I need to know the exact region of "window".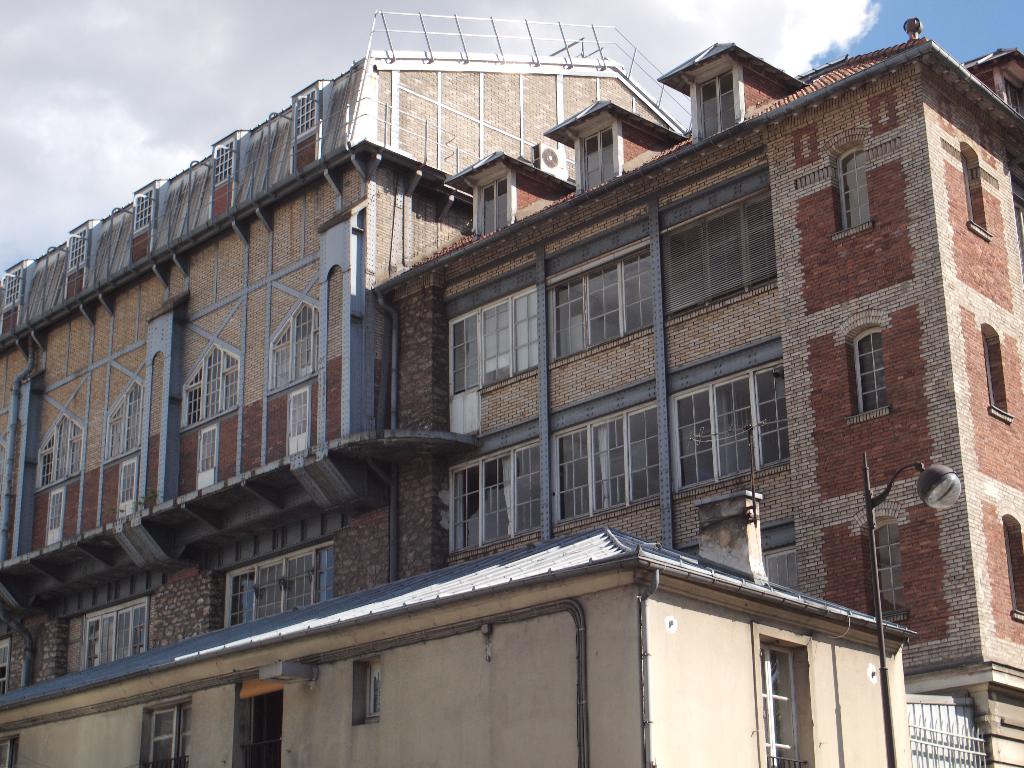
Region: {"x1": 219, "y1": 544, "x2": 333, "y2": 631}.
